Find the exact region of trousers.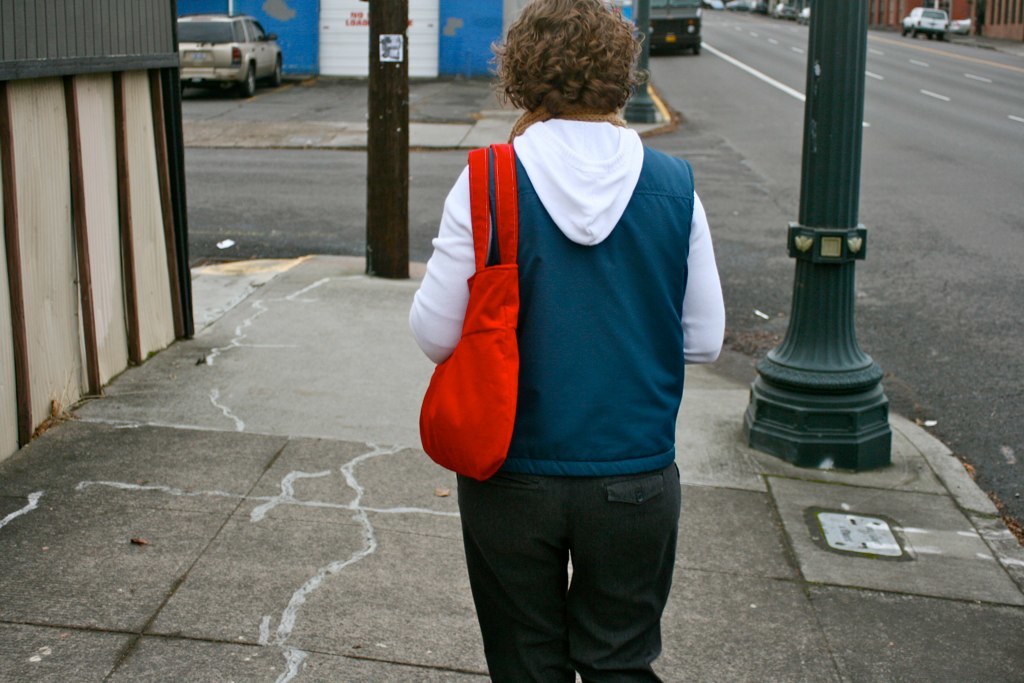
Exact region: box(466, 454, 681, 656).
